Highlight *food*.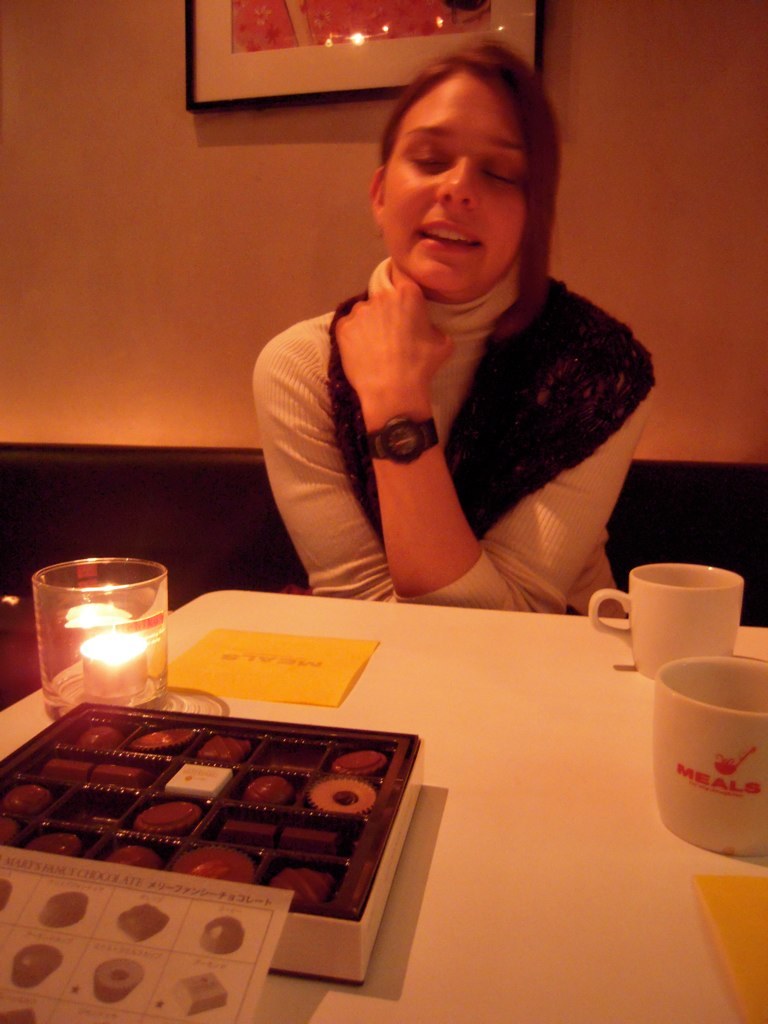
Highlighted region: <bbox>172, 975, 229, 1014</bbox>.
